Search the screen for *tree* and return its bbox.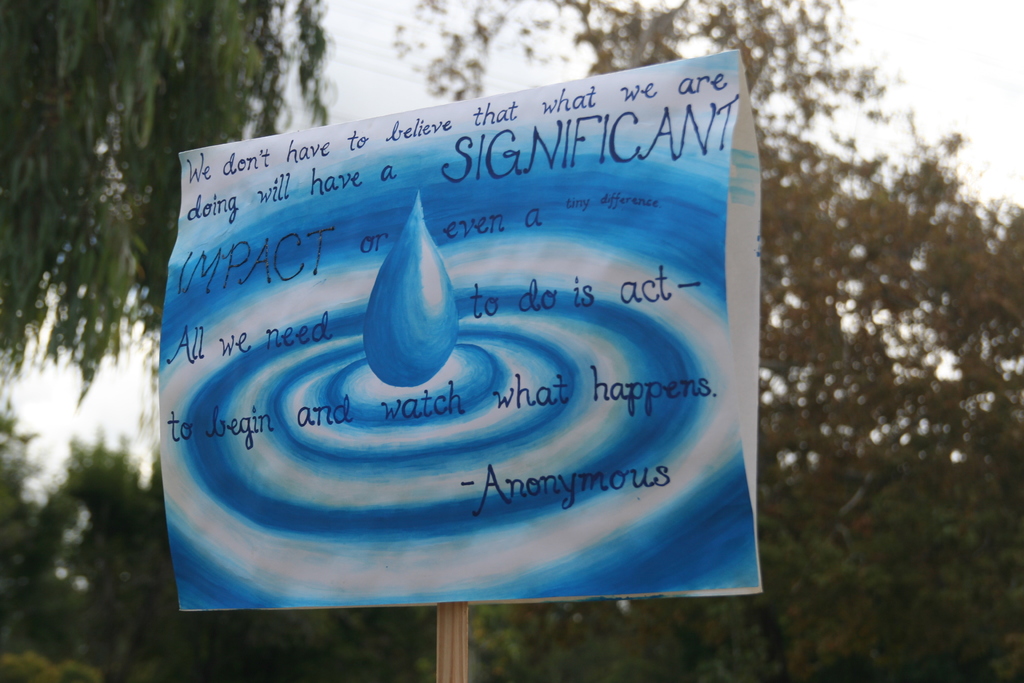
Found: rect(0, 0, 332, 400).
